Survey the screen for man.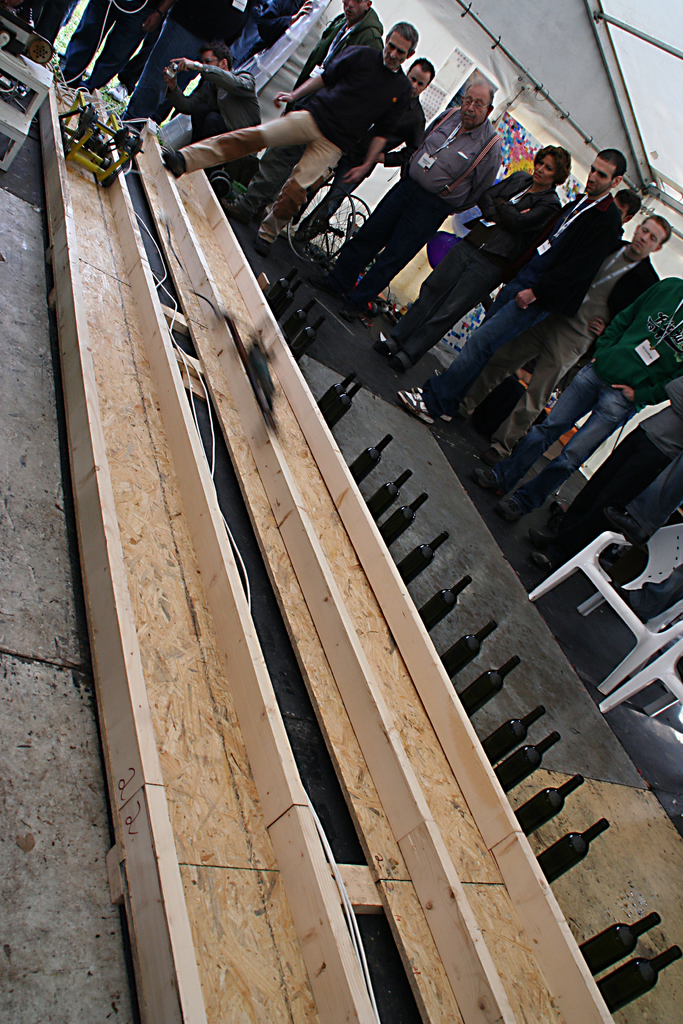
Survey found: detection(476, 207, 669, 452).
